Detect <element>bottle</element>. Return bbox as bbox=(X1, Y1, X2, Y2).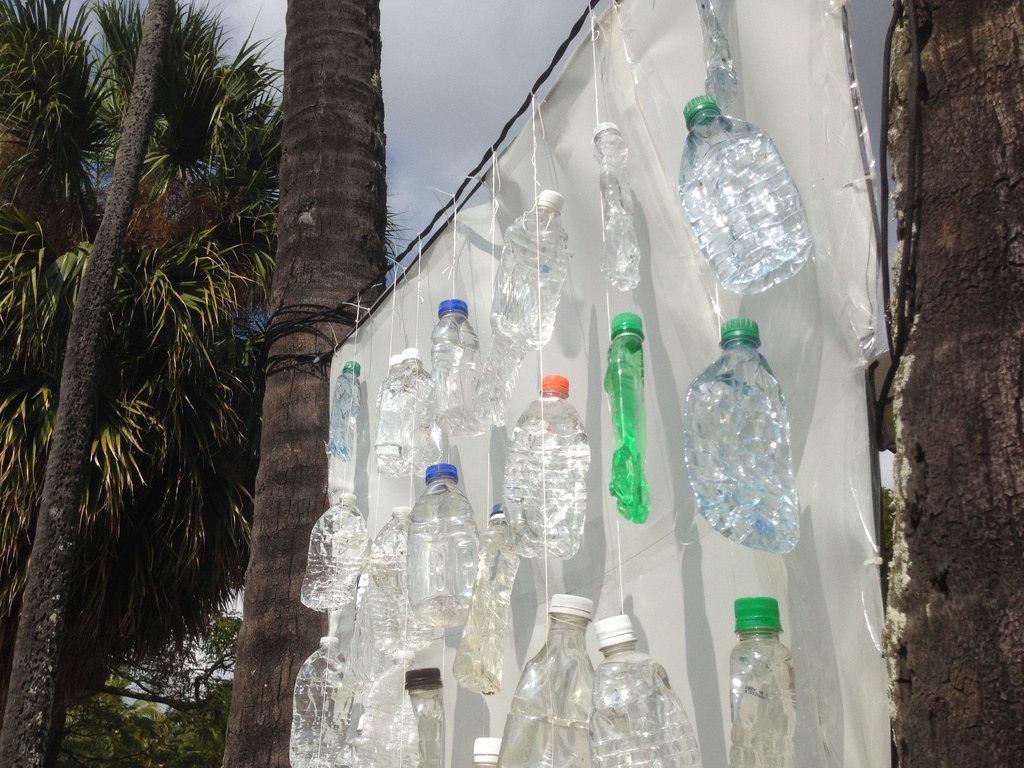
bbox=(497, 592, 610, 767).
